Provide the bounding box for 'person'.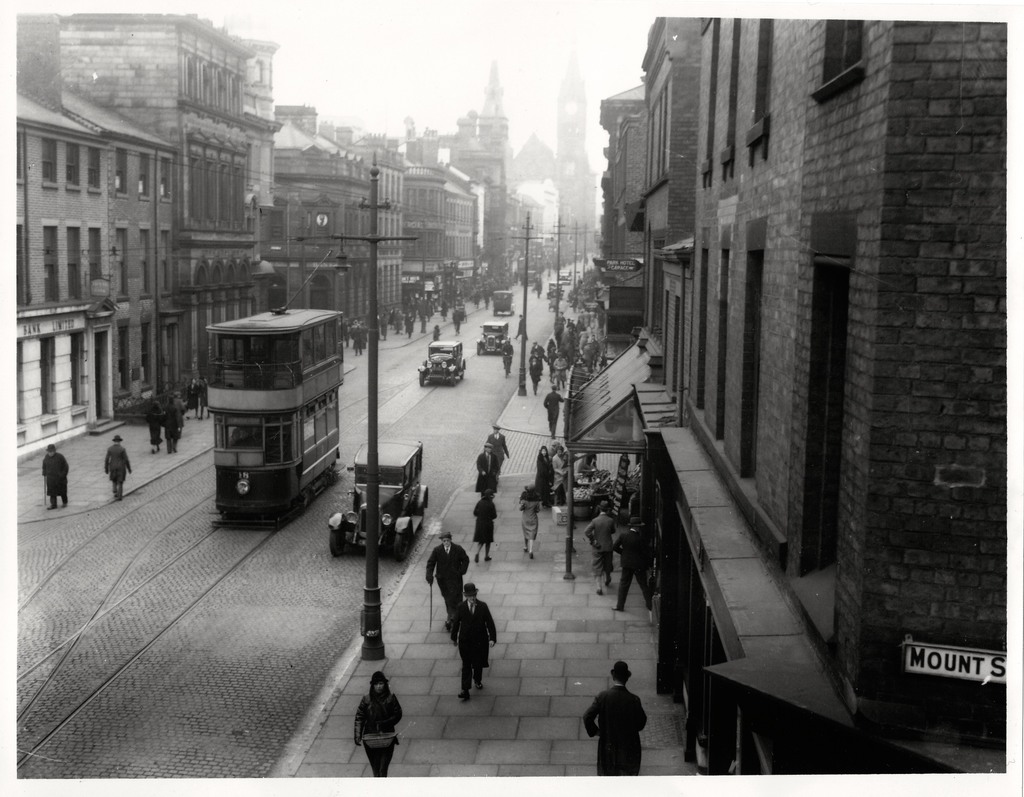
108:435:138:499.
